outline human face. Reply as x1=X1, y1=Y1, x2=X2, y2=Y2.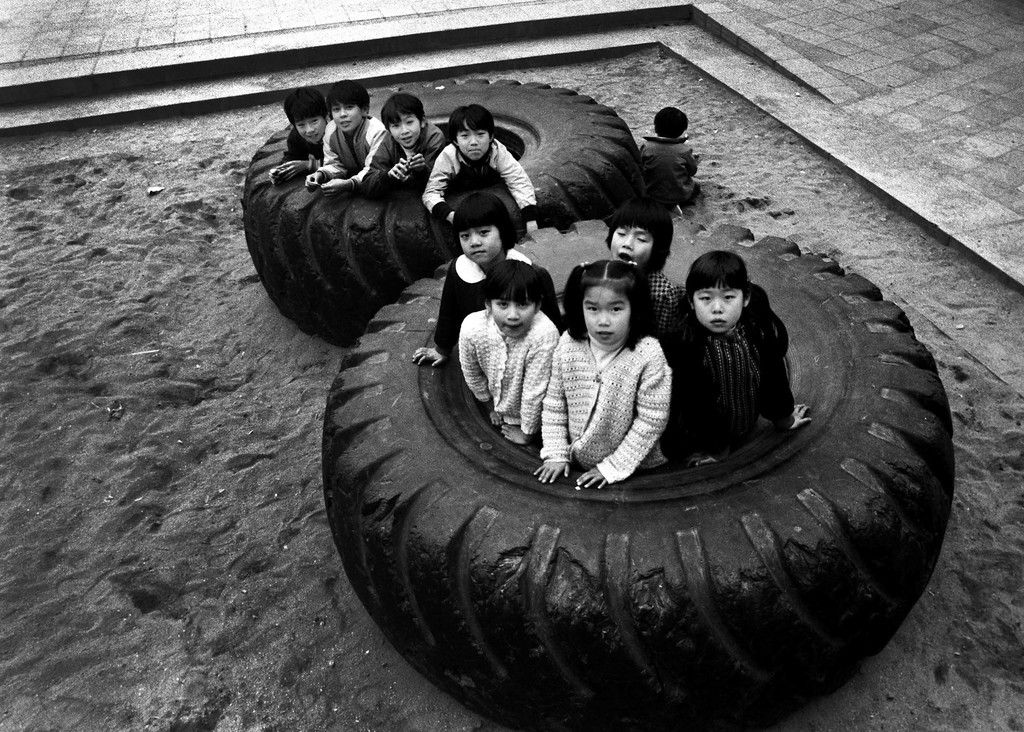
x1=461, y1=122, x2=488, y2=158.
